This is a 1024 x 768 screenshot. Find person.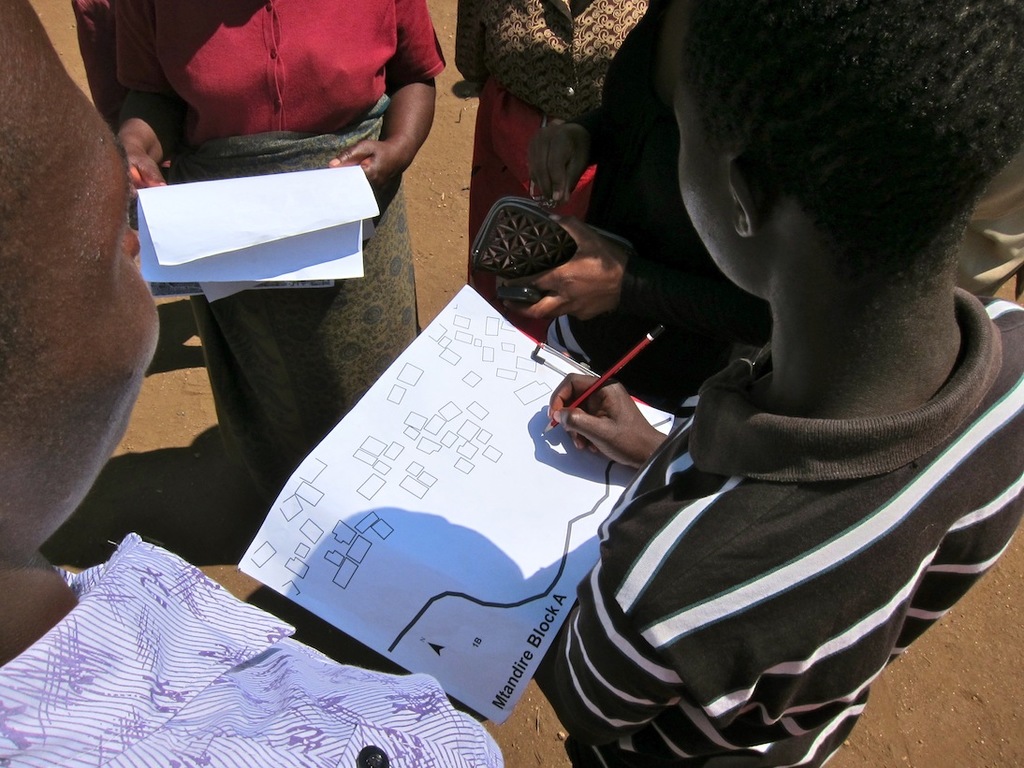
Bounding box: (527,0,1023,767).
